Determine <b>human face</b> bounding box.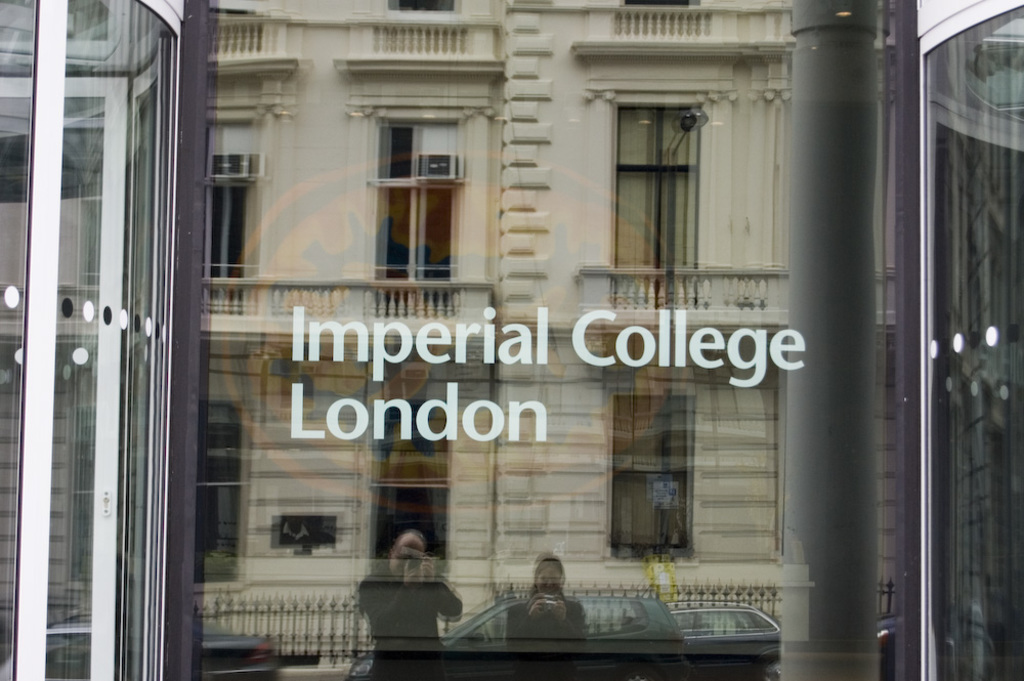
Determined: x1=390 y1=540 x2=428 y2=579.
